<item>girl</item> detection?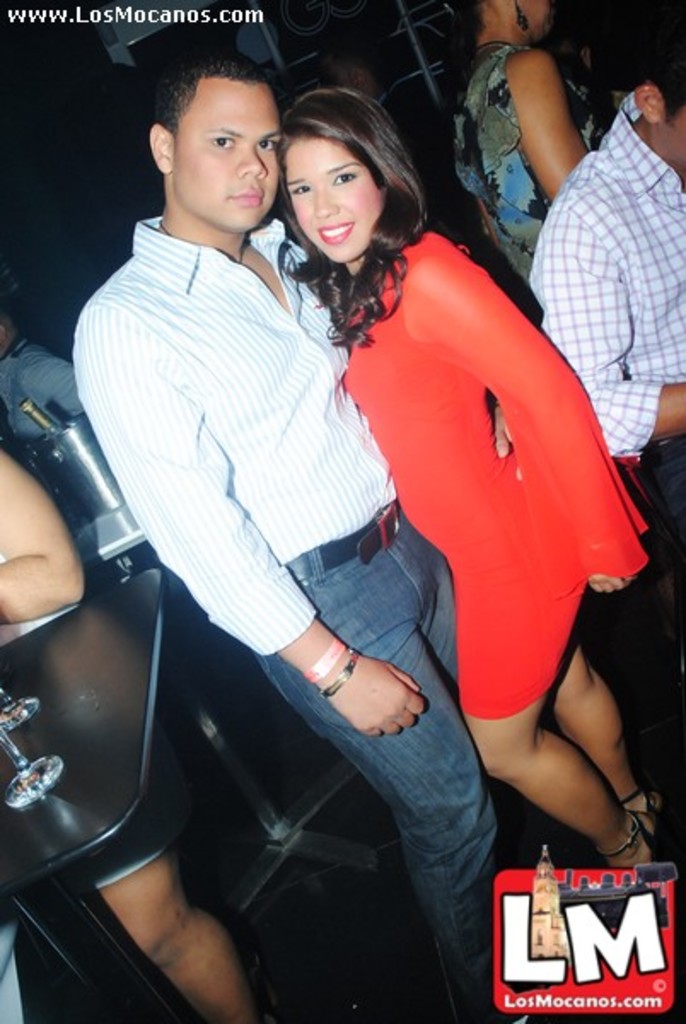
(271,87,684,903)
